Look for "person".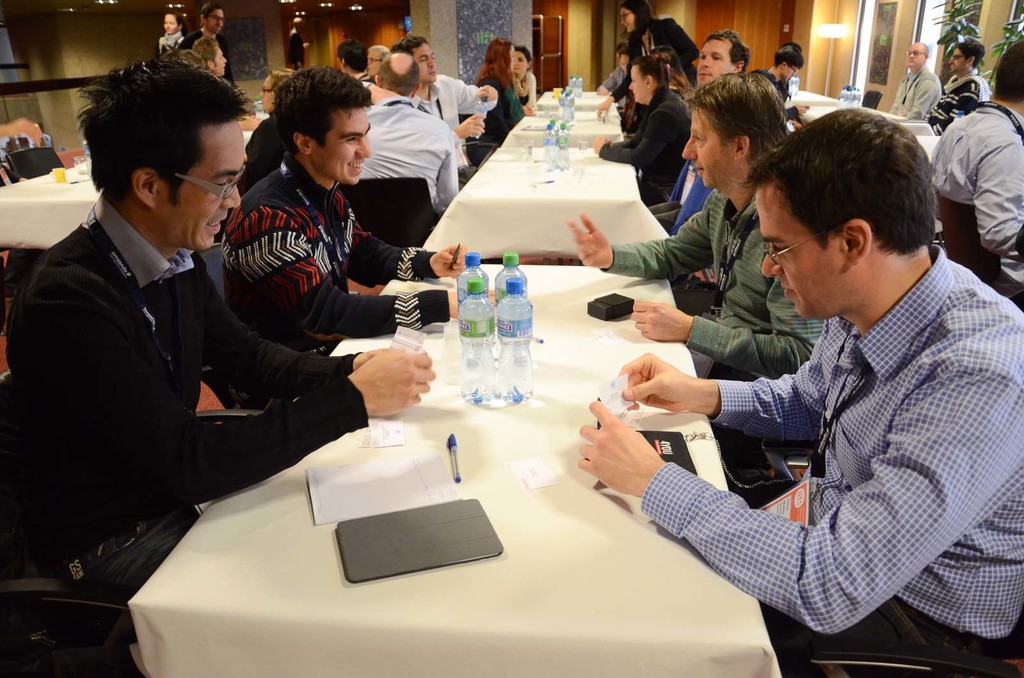
Found: <box>929,35,1023,284</box>.
